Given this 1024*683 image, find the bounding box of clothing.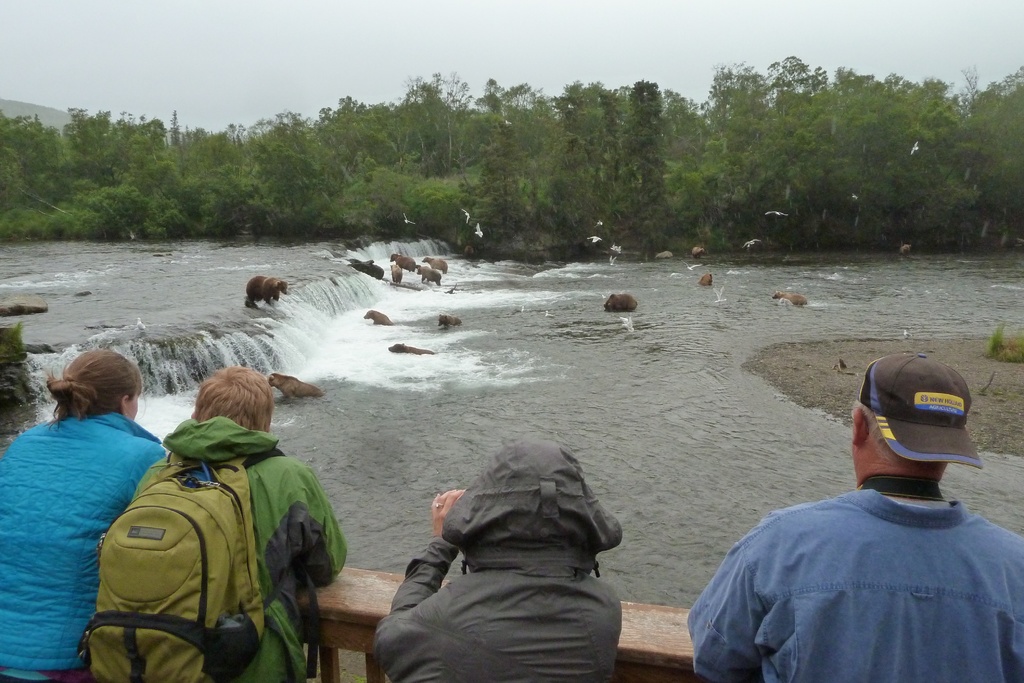
BBox(685, 488, 1023, 682).
